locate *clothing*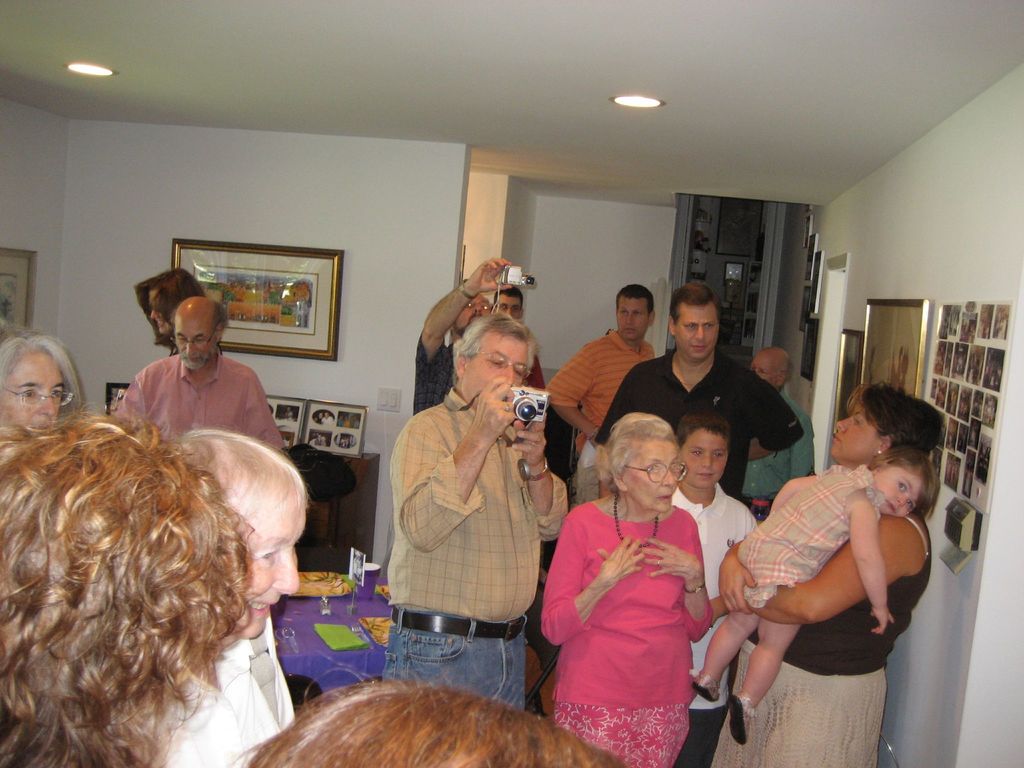
crop(549, 330, 657, 461)
